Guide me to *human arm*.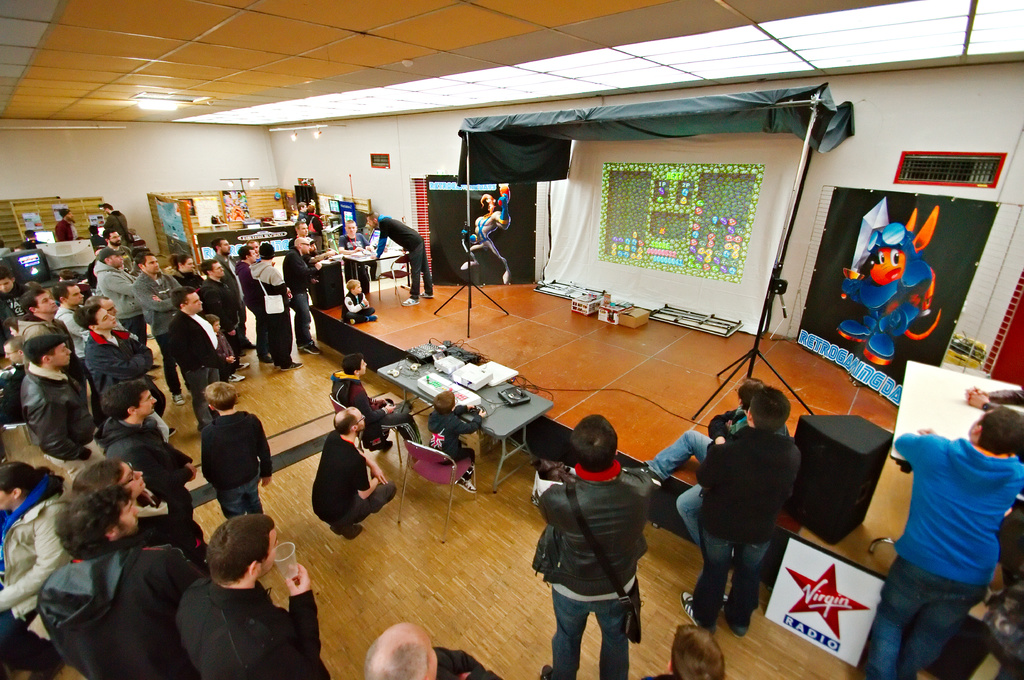
Guidance: [719,422,728,436].
